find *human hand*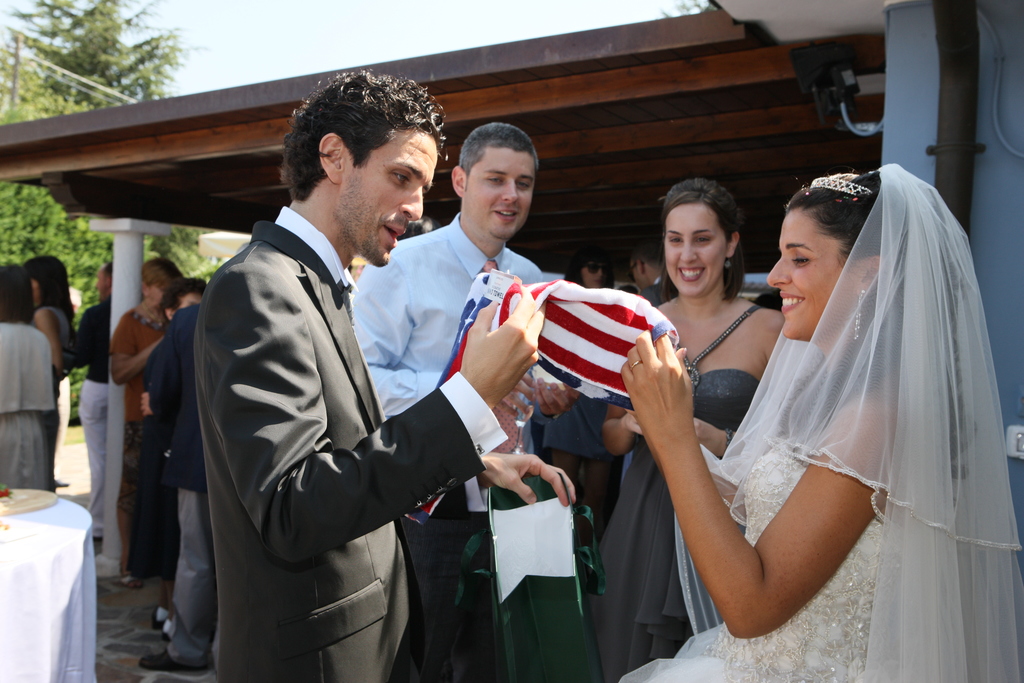
Rect(634, 325, 698, 443)
